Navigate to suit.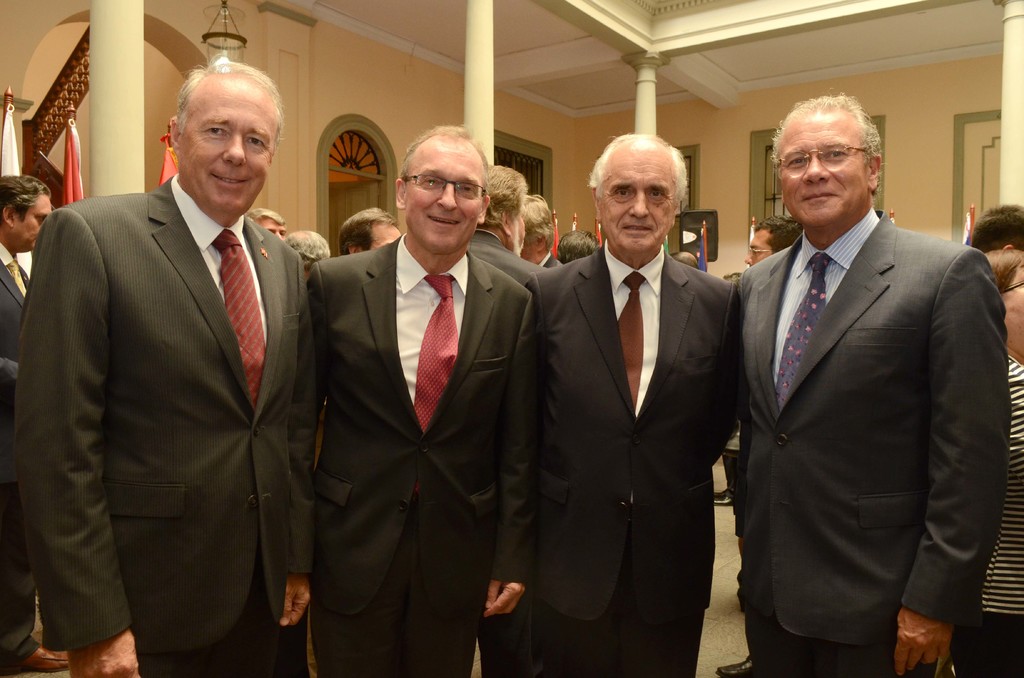
Navigation target: <region>0, 239, 40, 668</region>.
